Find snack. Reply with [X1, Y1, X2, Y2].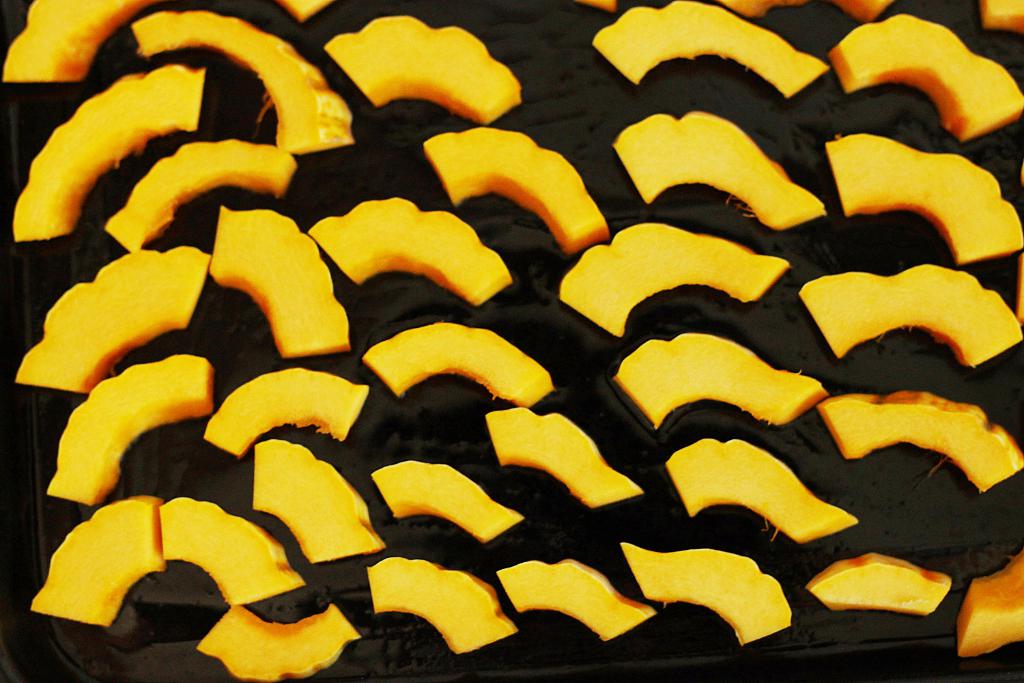
[605, 110, 819, 234].
